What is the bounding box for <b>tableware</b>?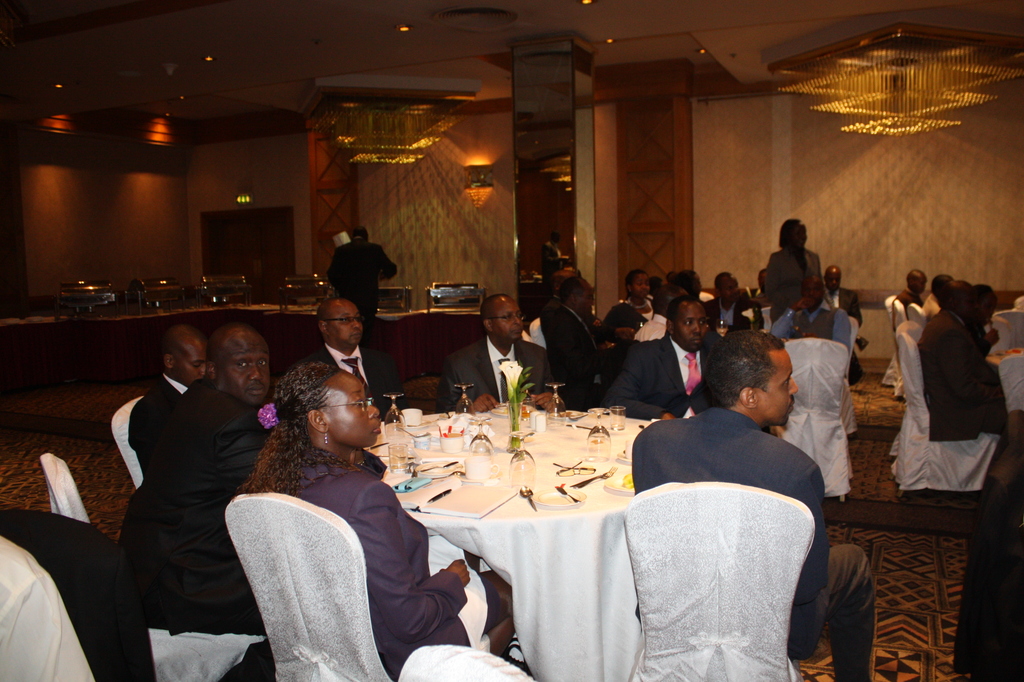
551:408:586:421.
